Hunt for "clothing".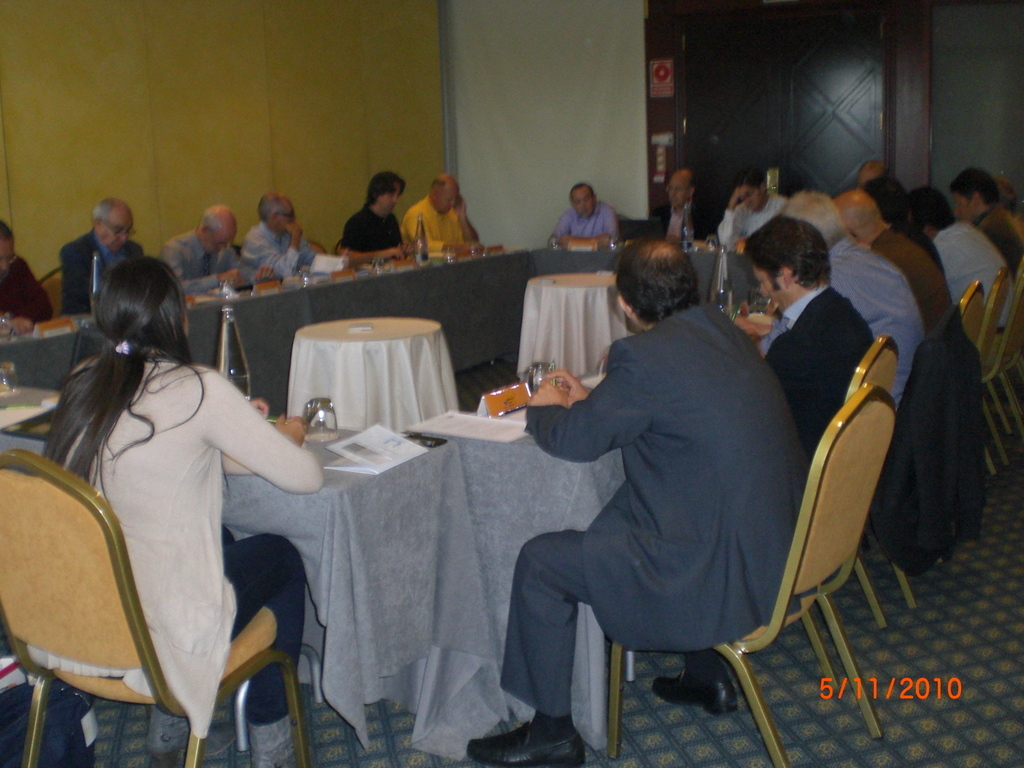
Hunted down at 45/328/346/719.
